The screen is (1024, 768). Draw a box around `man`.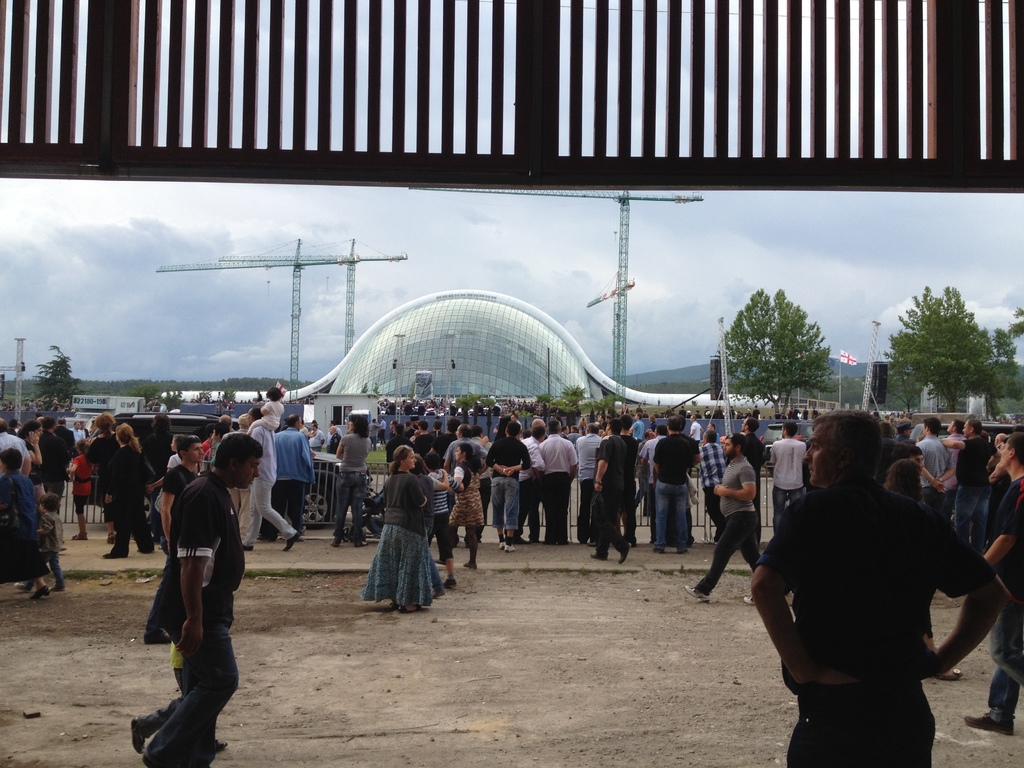
box(307, 420, 325, 448).
